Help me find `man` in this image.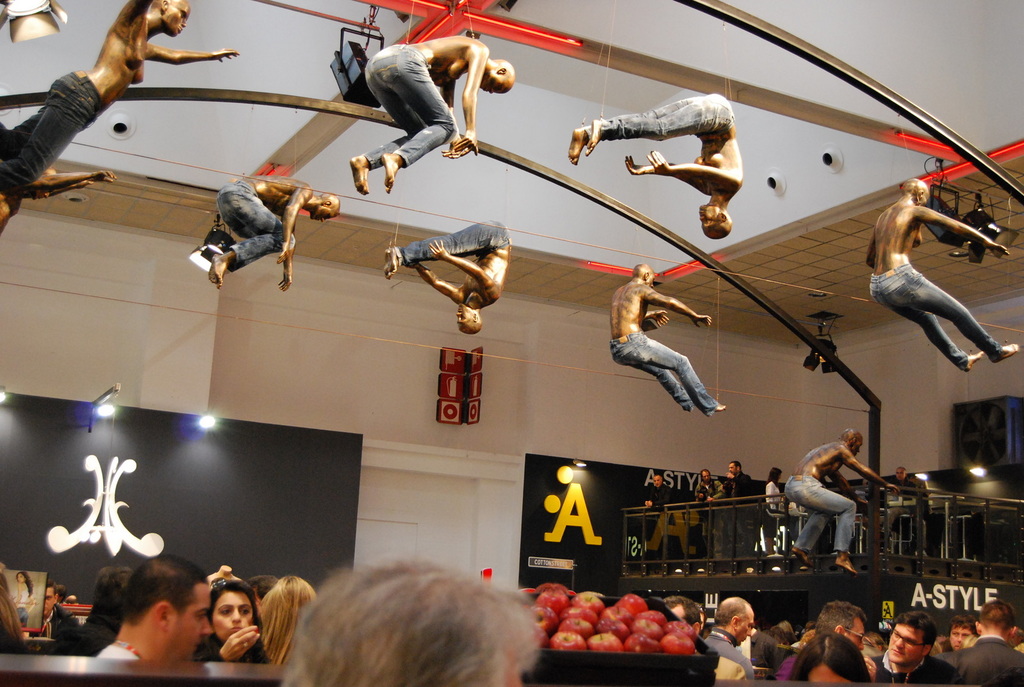
Found it: select_region(346, 10, 506, 196).
